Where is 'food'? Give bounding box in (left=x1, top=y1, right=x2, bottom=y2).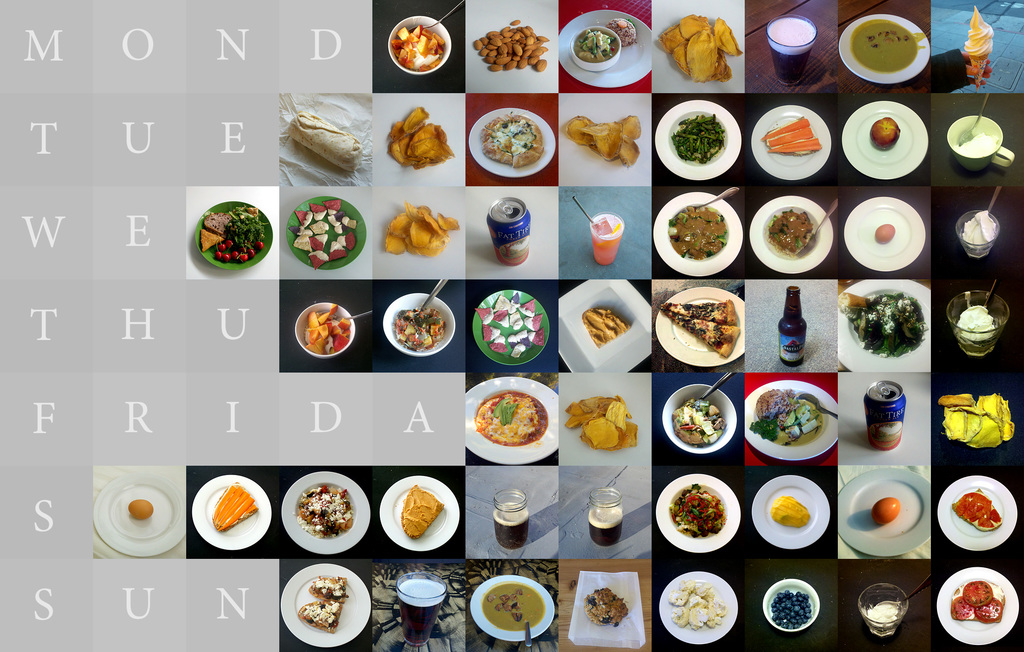
(left=748, top=388, right=821, bottom=446).
